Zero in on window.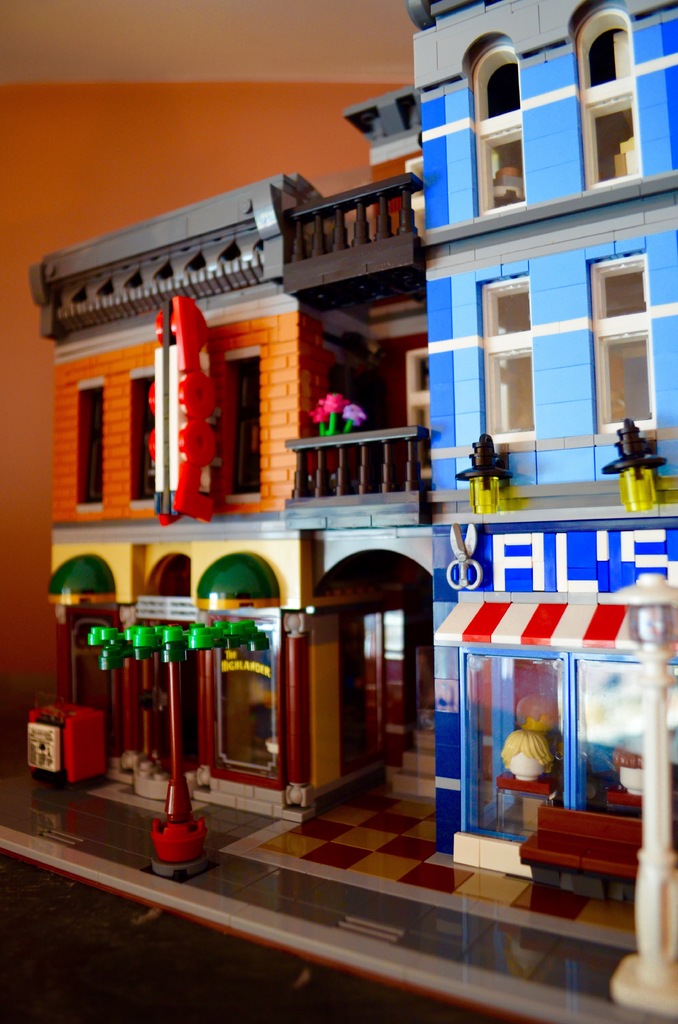
Zeroed in: <bbox>220, 358, 261, 500</bbox>.
